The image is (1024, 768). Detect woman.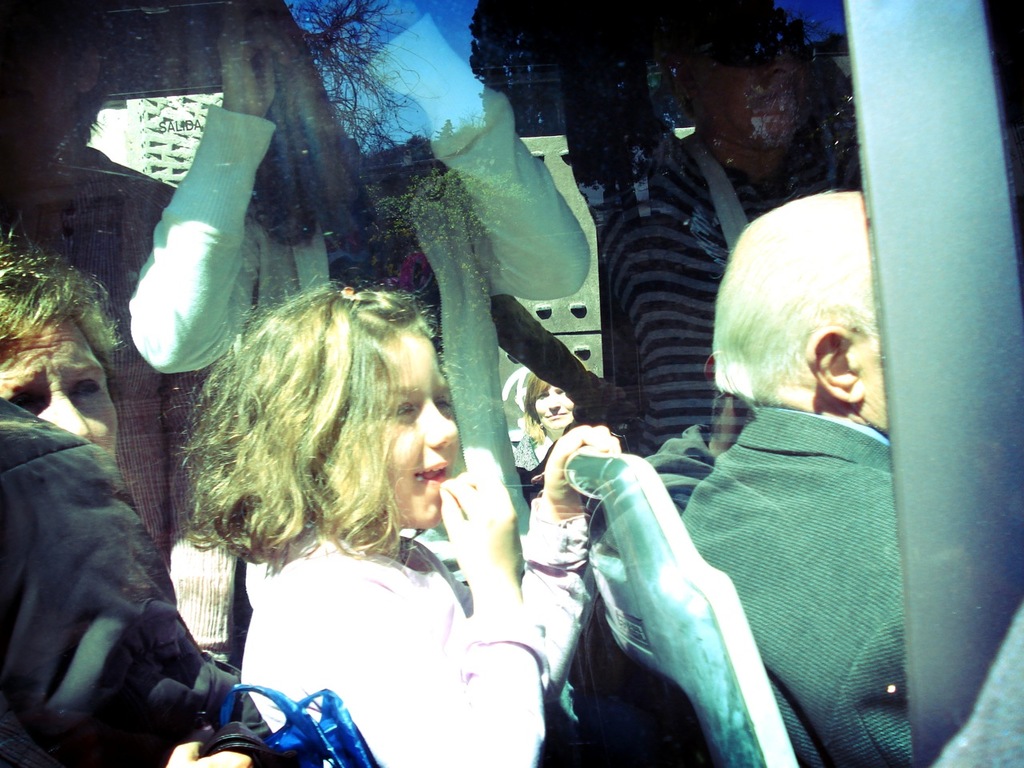
Detection: (x1=0, y1=229, x2=126, y2=485).
